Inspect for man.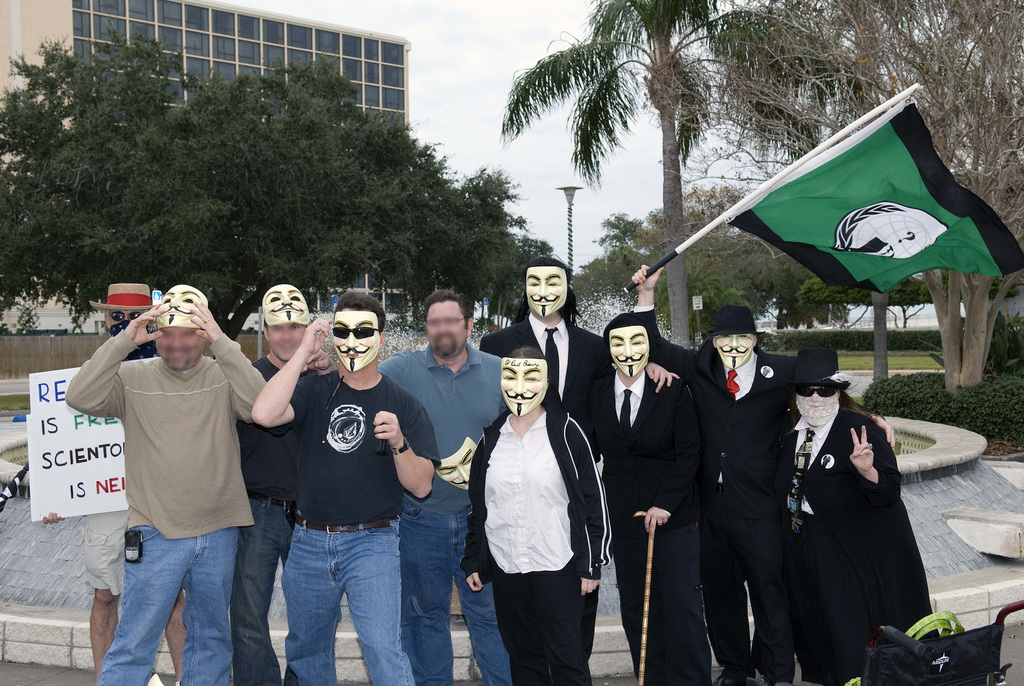
Inspection: {"x1": 630, "y1": 273, "x2": 808, "y2": 685}.
